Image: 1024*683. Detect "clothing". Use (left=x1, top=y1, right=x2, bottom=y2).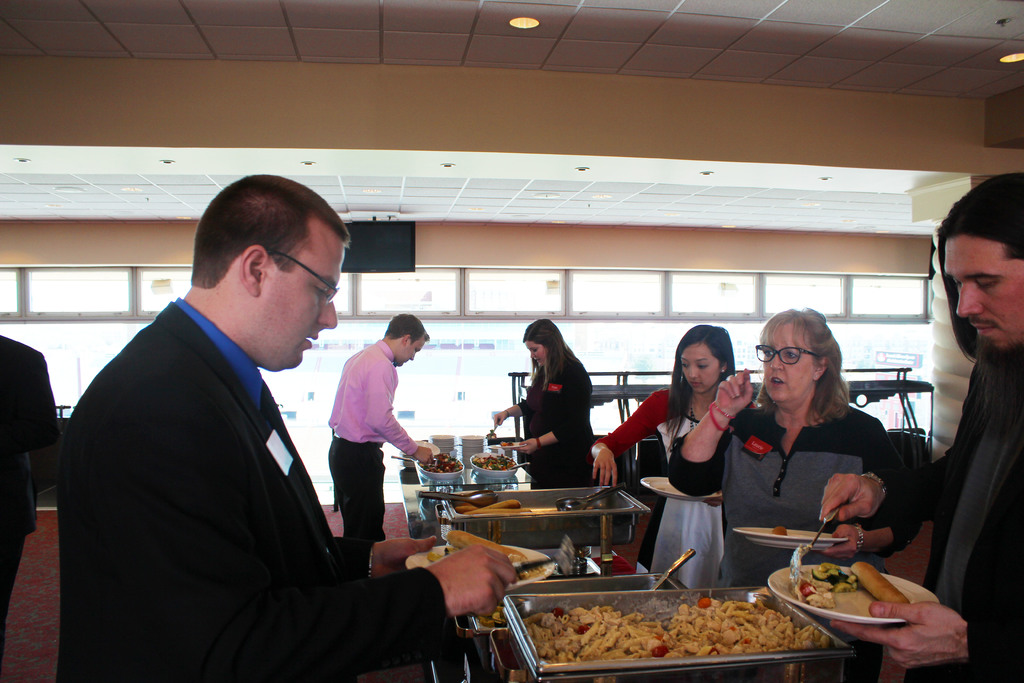
(left=325, top=341, right=414, bottom=541).
